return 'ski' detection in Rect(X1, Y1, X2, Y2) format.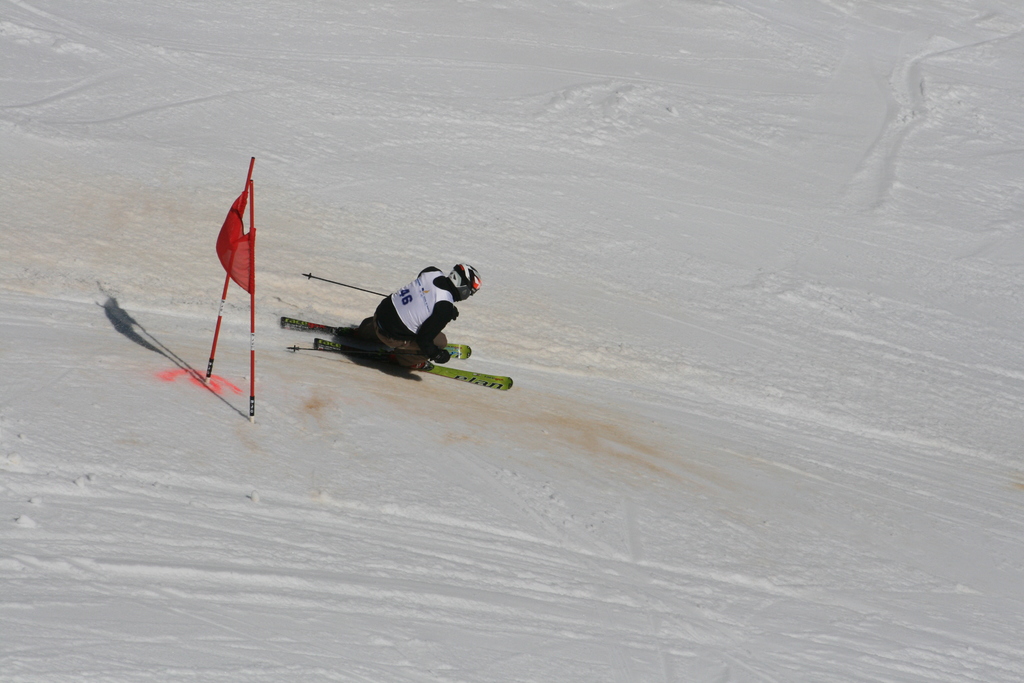
Rect(313, 333, 513, 395).
